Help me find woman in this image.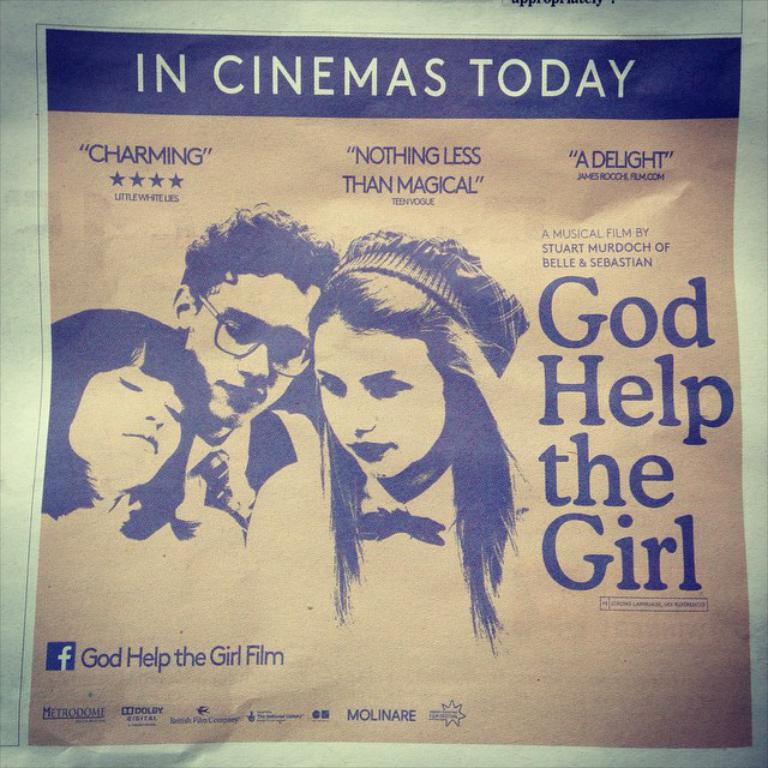
Found it: select_region(41, 307, 248, 558).
